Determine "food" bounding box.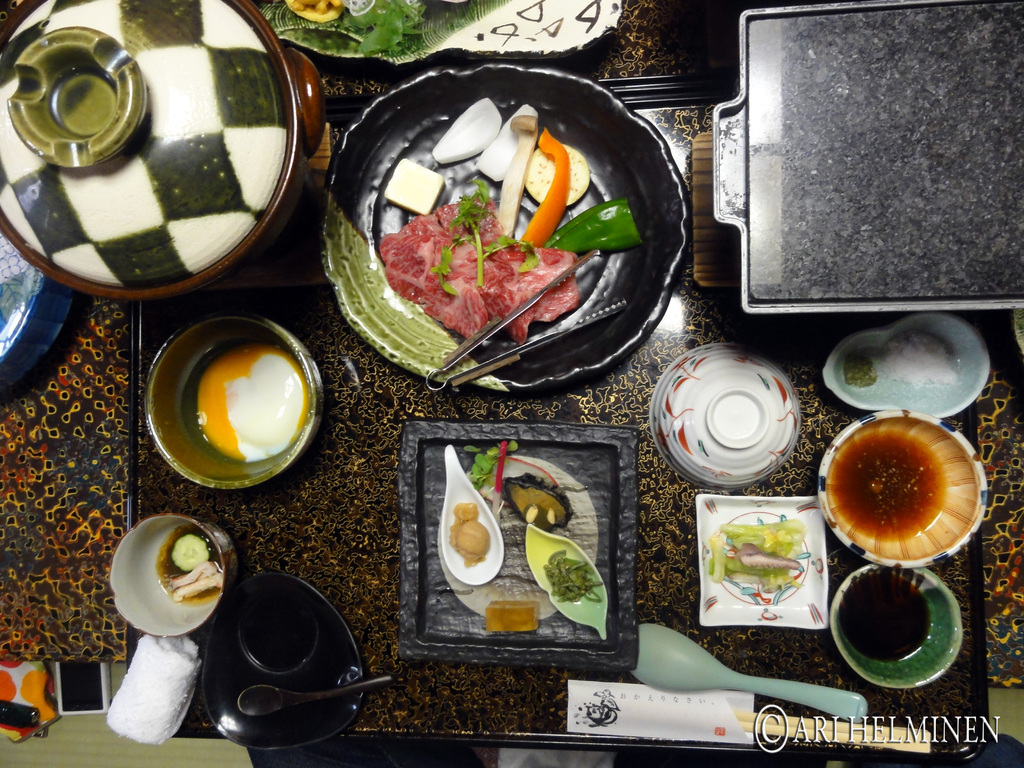
Determined: [left=831, top=421, right=998, bottom=566].
